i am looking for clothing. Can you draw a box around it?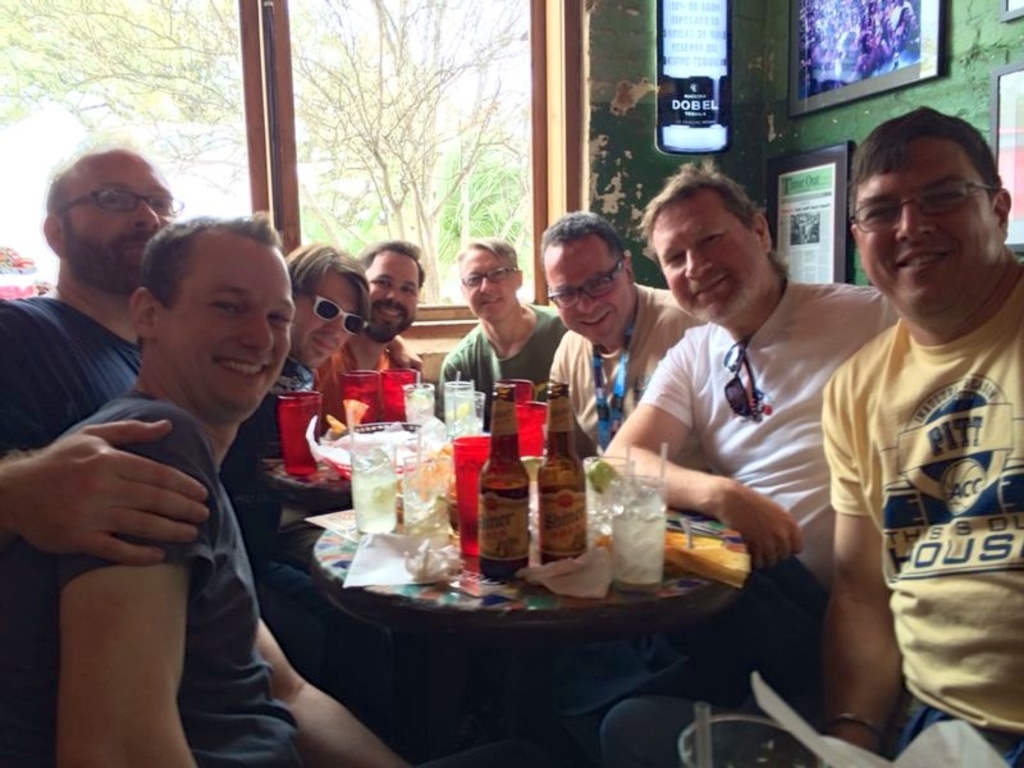
Sure, the bounding box is l=819, t=209, r=1016, b=767.
